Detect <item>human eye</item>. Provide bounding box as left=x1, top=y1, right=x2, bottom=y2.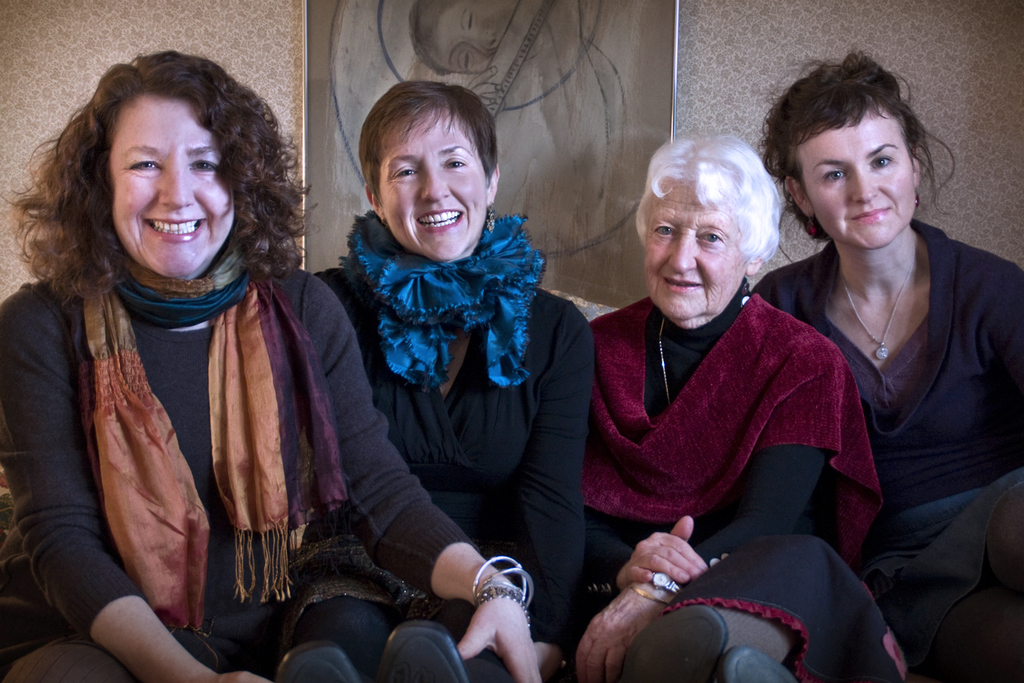
left=871, top=154, right=892, bottom=170.
